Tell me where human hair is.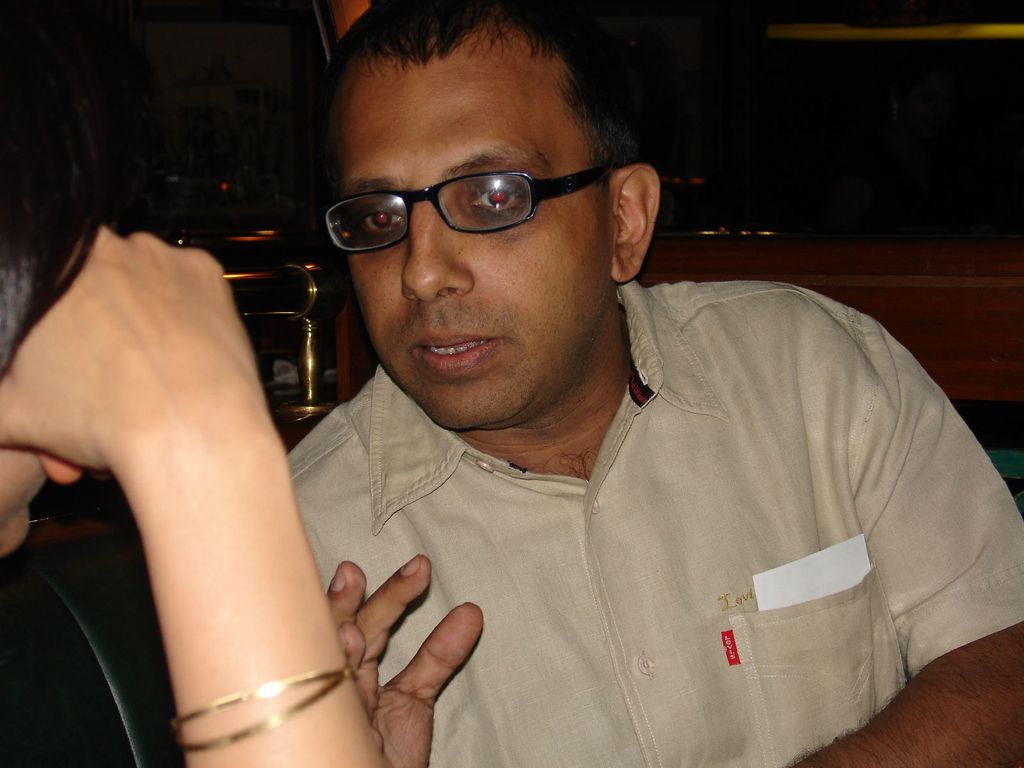
human hair is at l=293, t=12, r=661, b=276.
